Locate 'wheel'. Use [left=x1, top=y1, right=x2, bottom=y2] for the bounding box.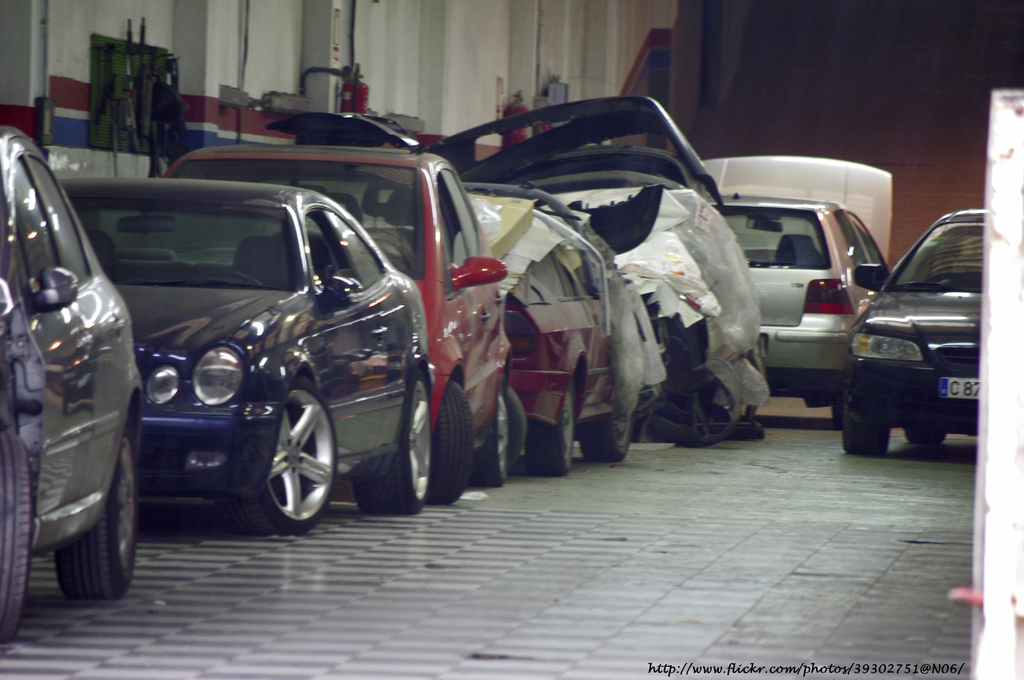
[left=350, top=367, right=438, bottom=517].
